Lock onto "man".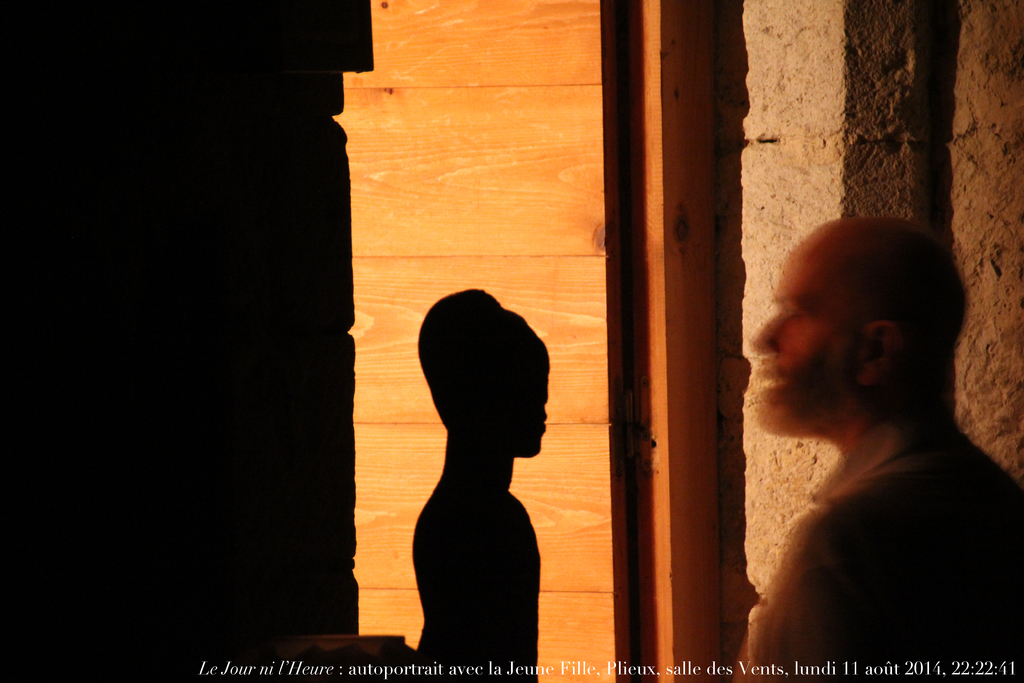
Locked: detection(716, 212, 1020, 655).
